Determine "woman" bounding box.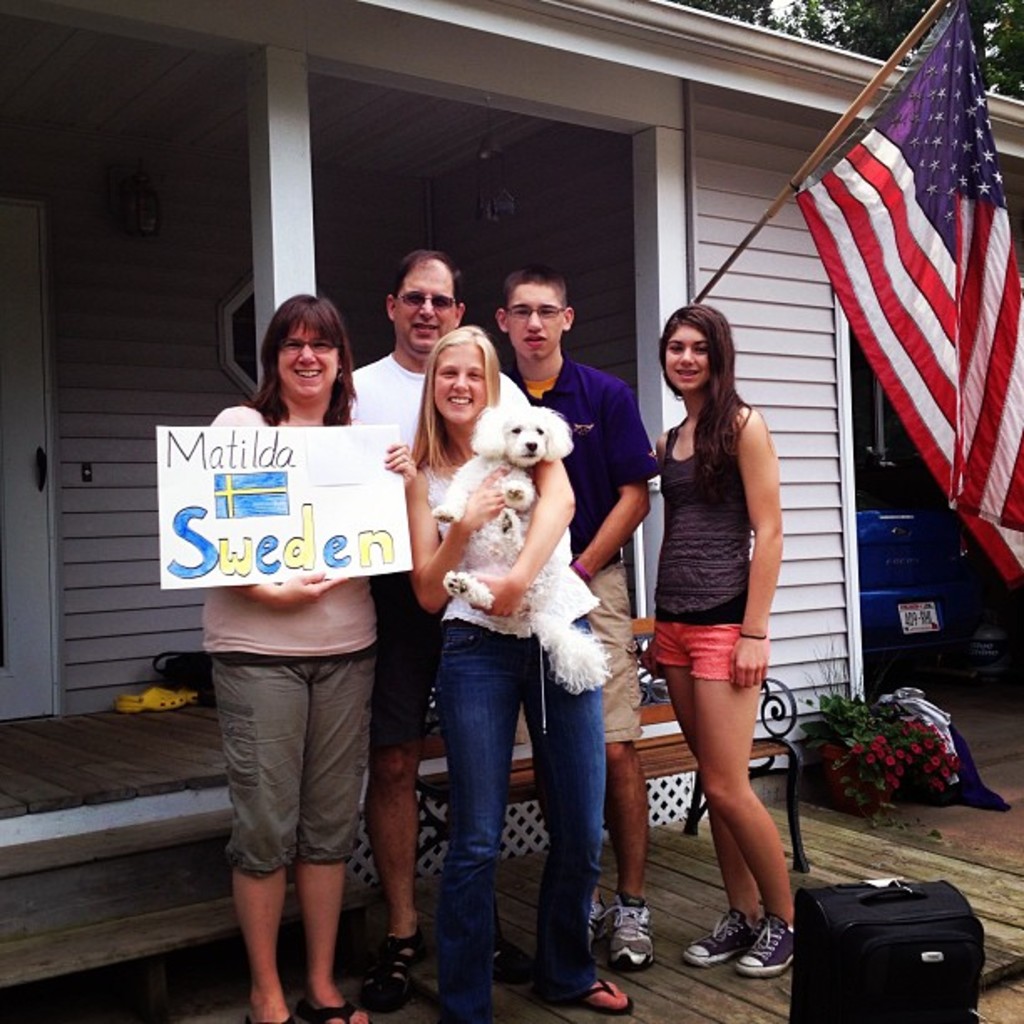
Determined: x1=196 y1=294 x2=380 y2=1022.
